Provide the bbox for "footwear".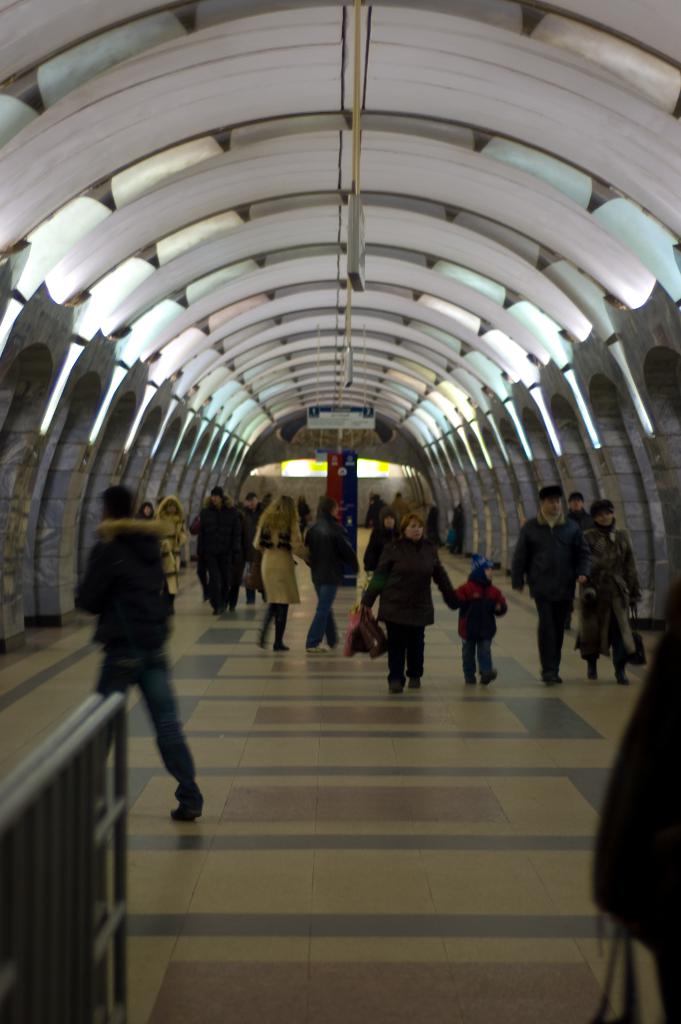
pyautogui.locateOnScreen(168, 809, 196, 814).
